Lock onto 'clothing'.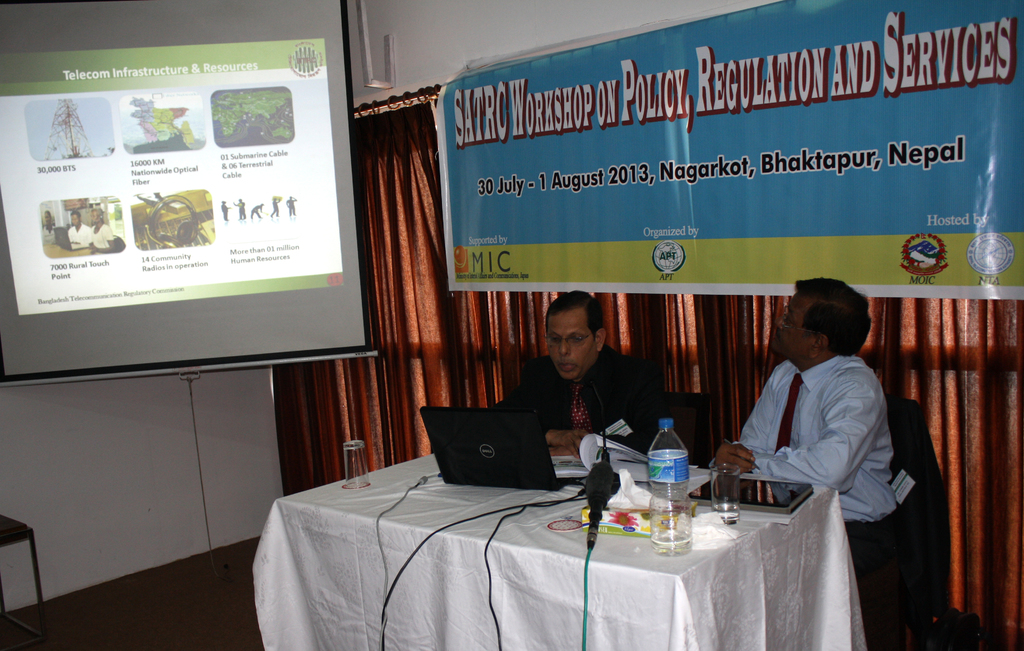
Locked: select_region(727, 312, 909, 557).
